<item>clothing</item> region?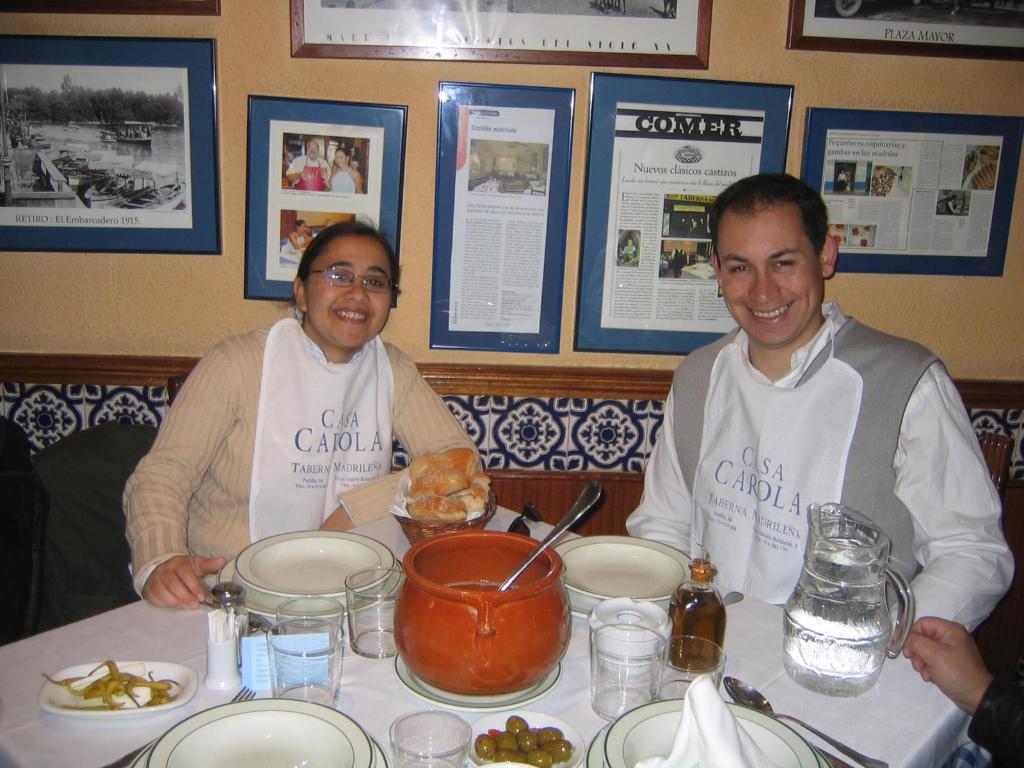
select_region(122, 316, 483, 596)
